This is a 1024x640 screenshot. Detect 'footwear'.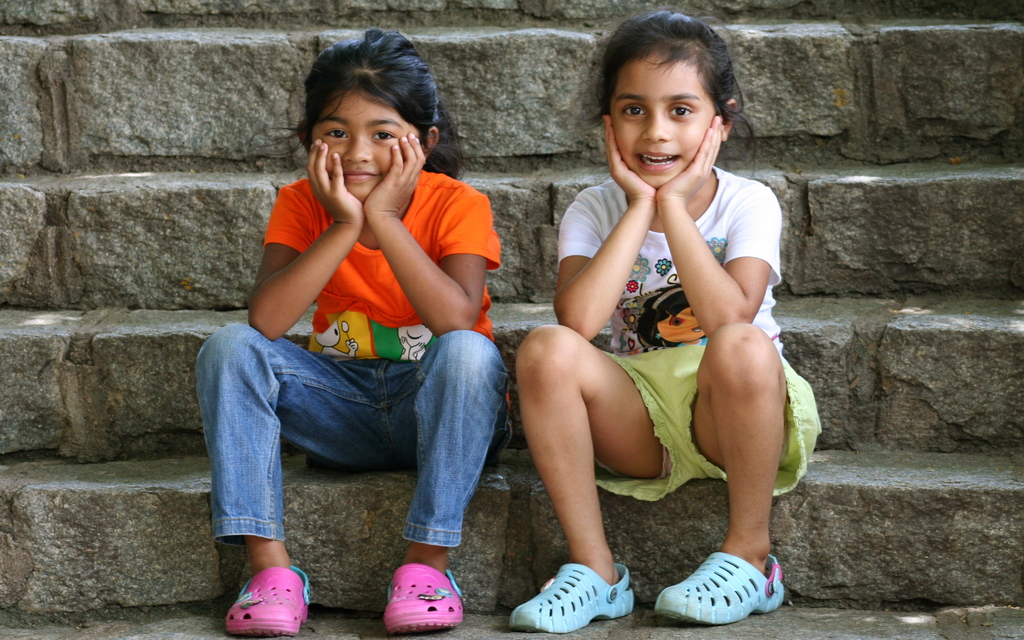
Rect(385, 561, 467, 632).
